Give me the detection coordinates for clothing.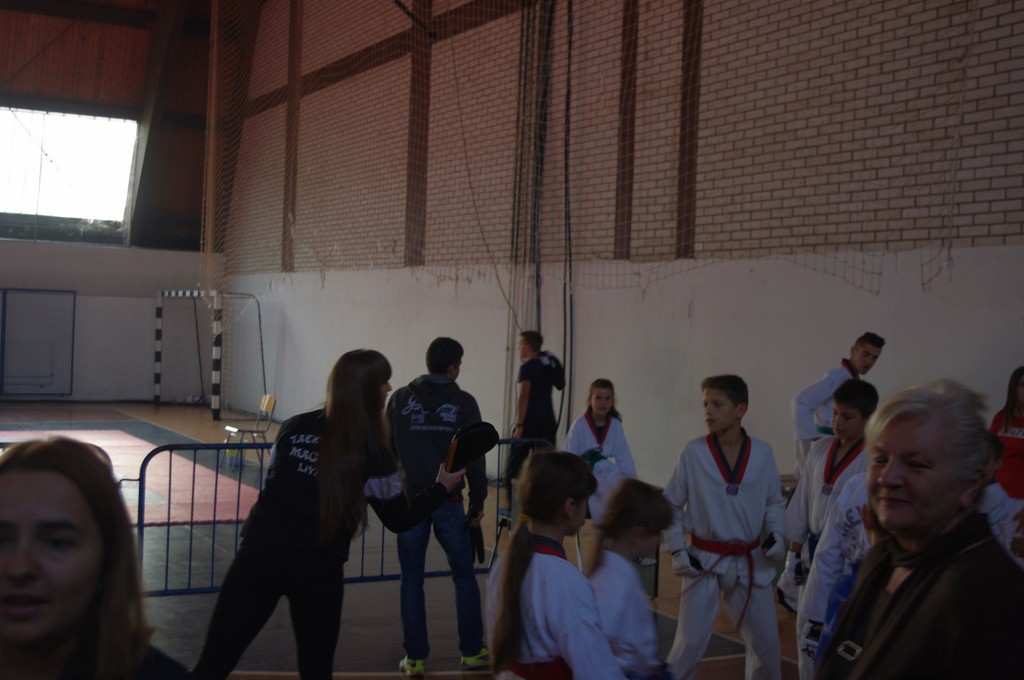
(x1=987, y1=404, x2=1023, y2=560).
